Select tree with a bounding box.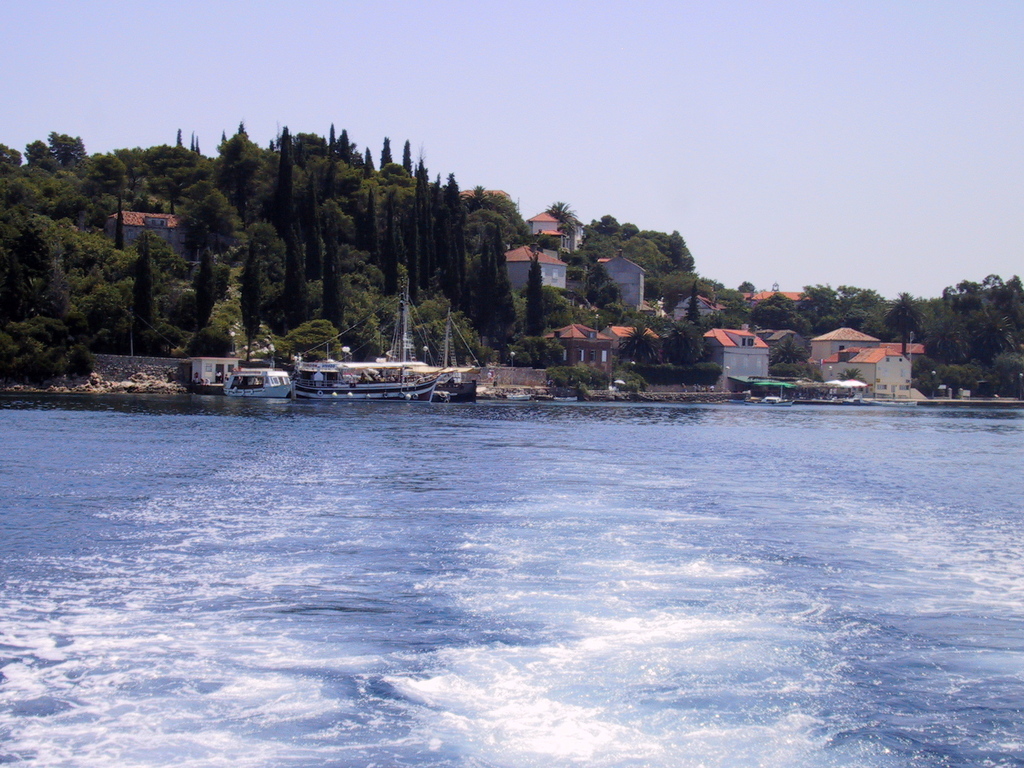
(189, 230, 216, 323).
